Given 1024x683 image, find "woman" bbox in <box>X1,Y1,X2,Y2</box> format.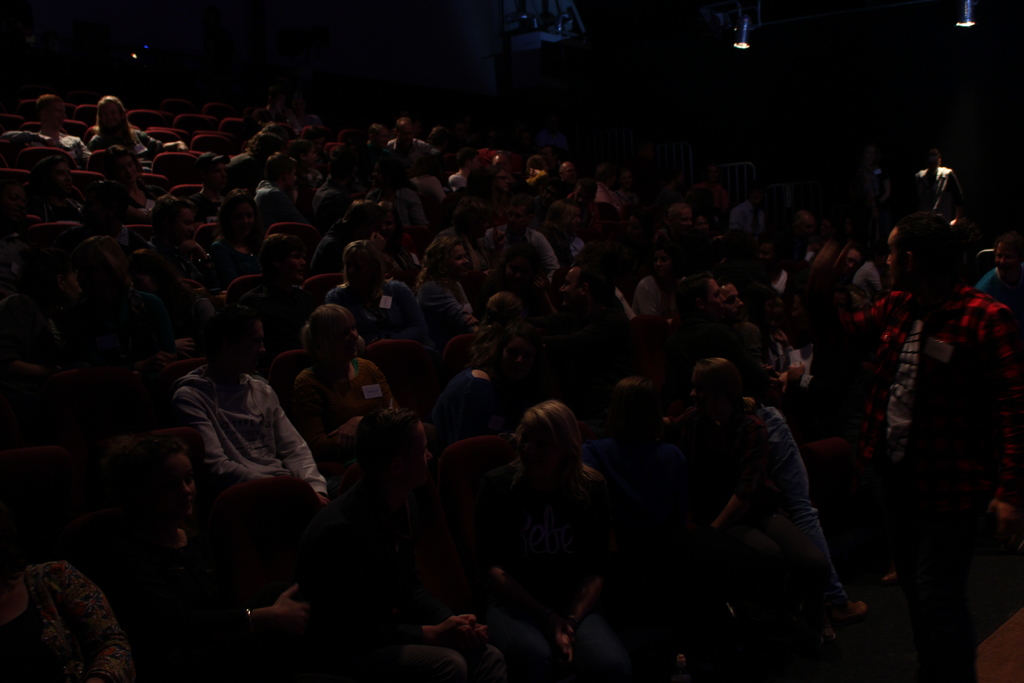
<box>328,416,449,593</box>.
